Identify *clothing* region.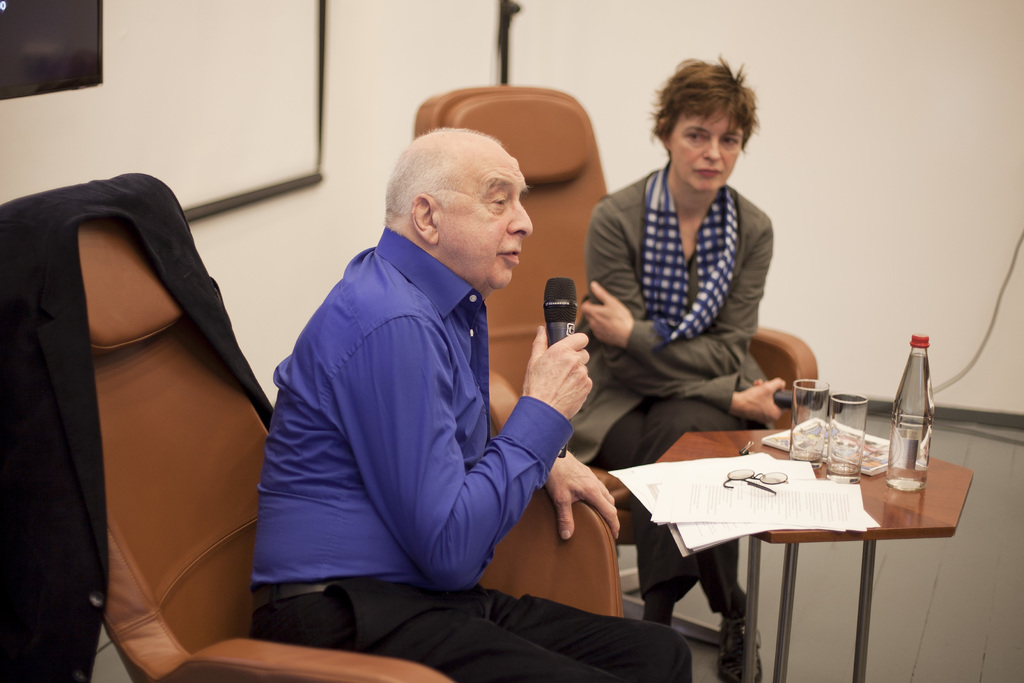
Region: locate(570, 96, 813, 500).
